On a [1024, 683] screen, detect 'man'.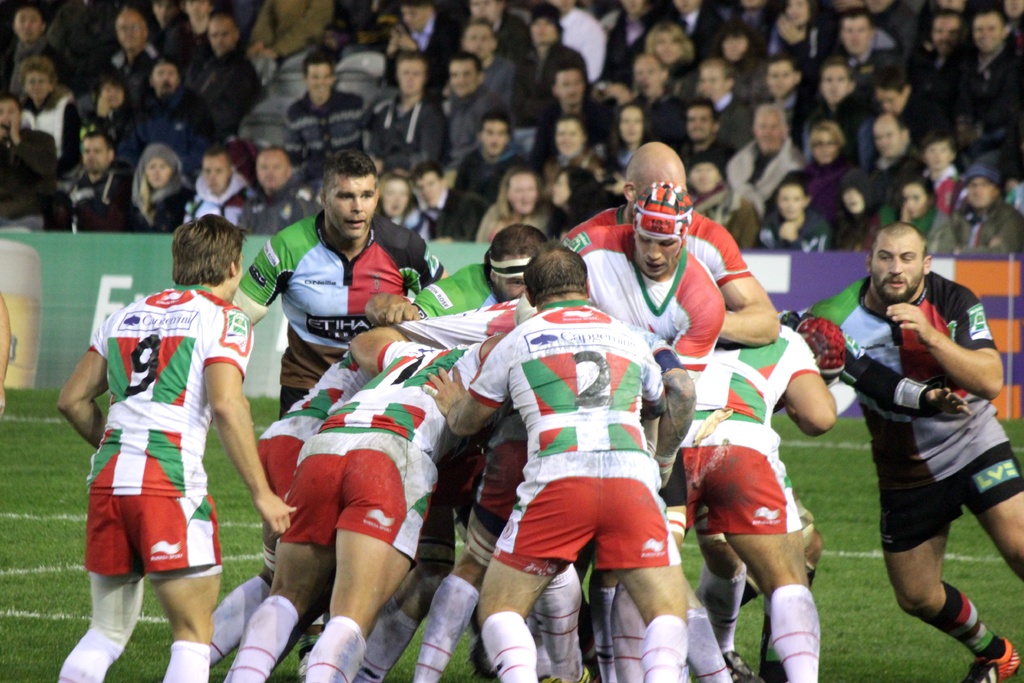
box=[133, 56, 216, 168].
